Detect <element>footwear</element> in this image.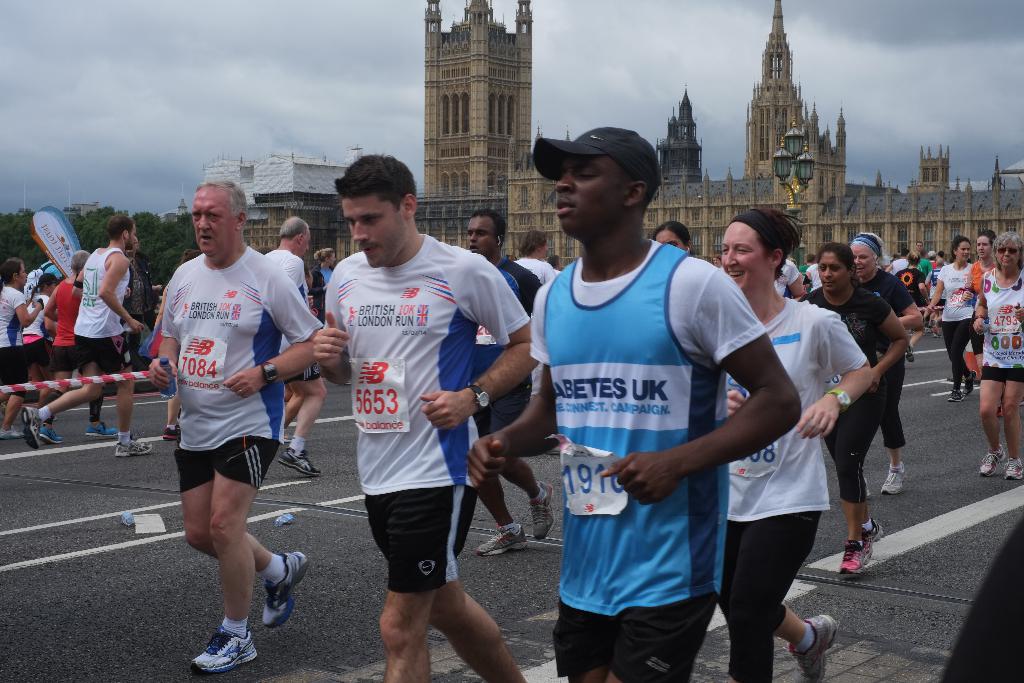
Detection: bbox=[161, 420, 186, 440].
